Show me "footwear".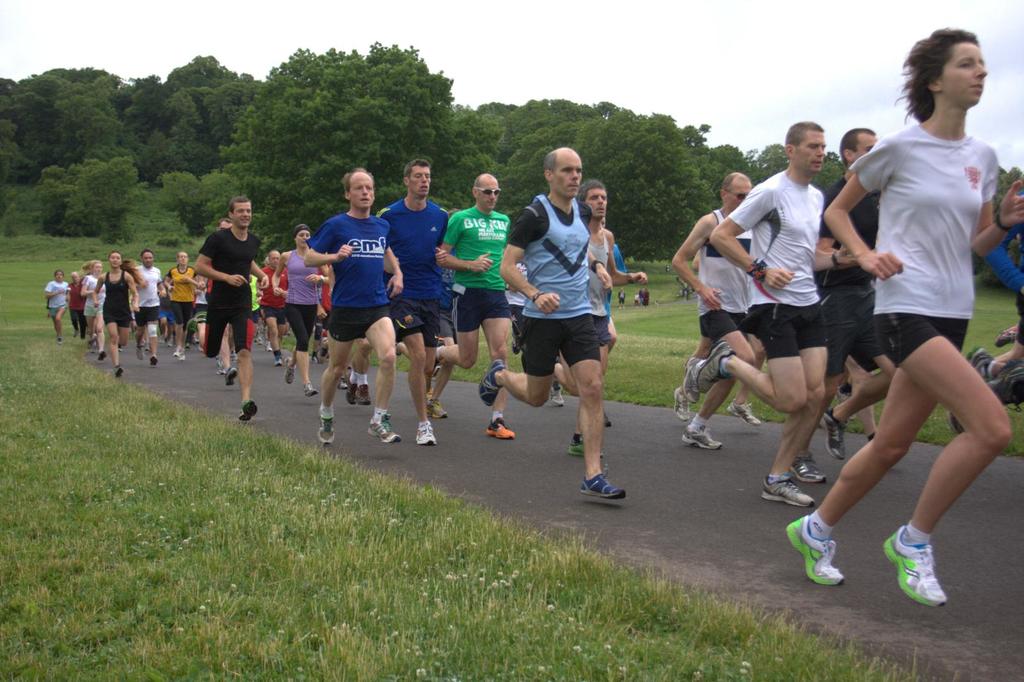
"footwear" is here: bbox=[968, 349, 991, 388].
